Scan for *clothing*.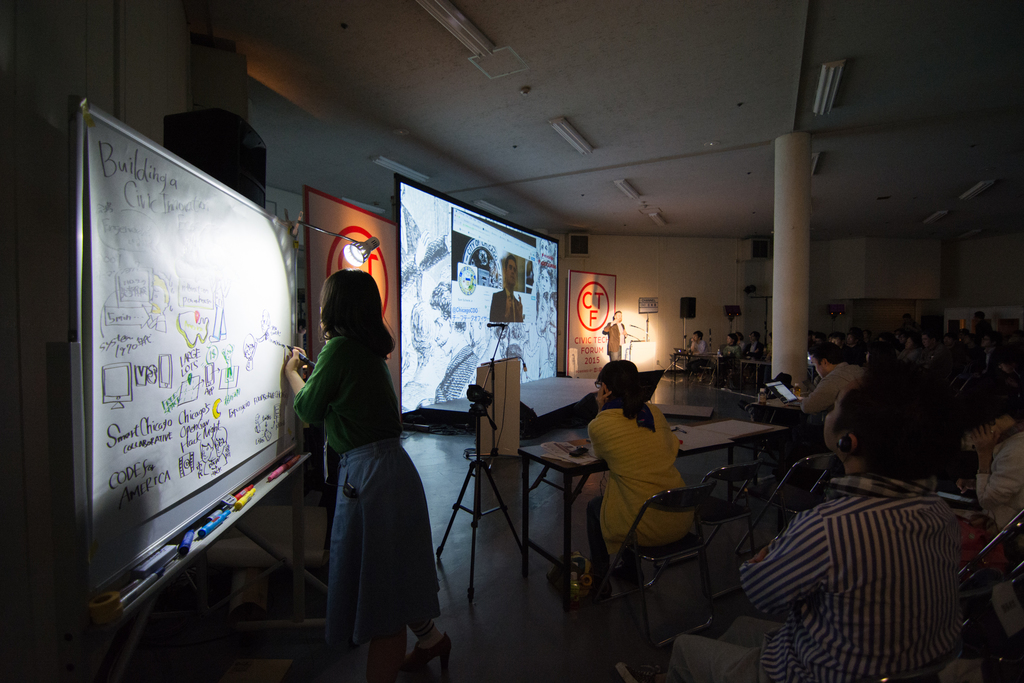
Scan result: left=290, top=311, right=438, bottom=654.
